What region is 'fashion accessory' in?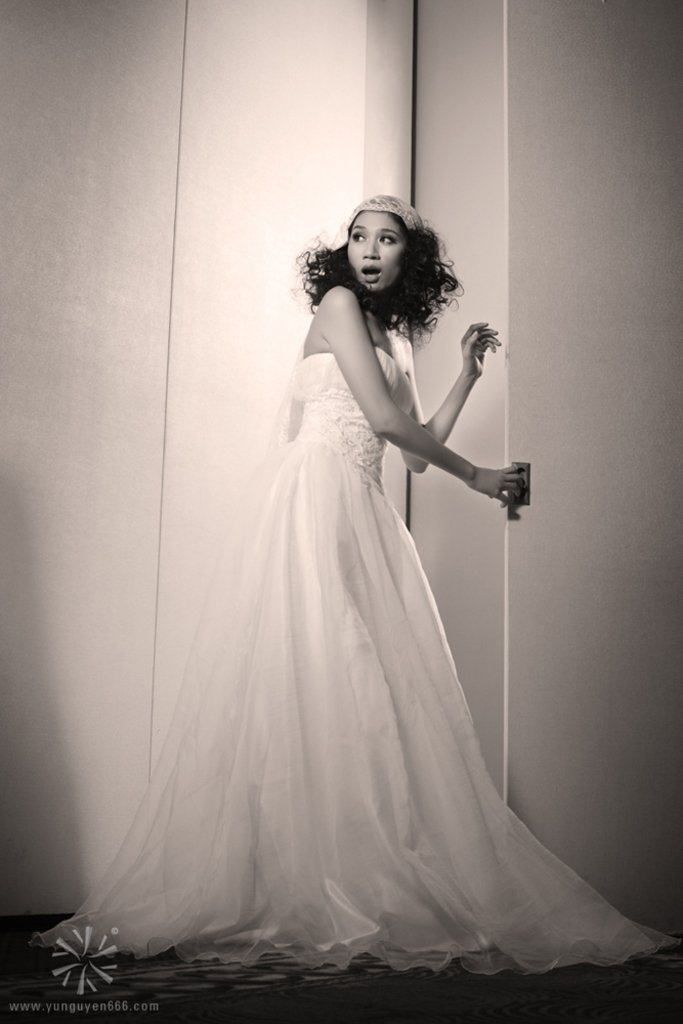
bbox=[35, 352, 682, 970].
